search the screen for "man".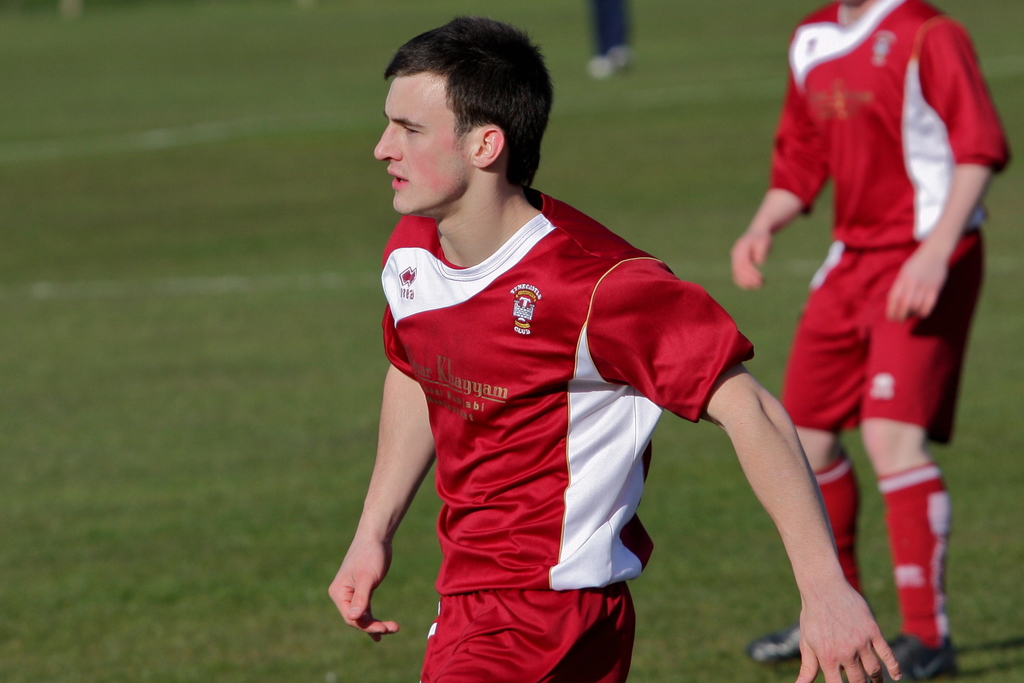
Found at 320:4:760:665.
